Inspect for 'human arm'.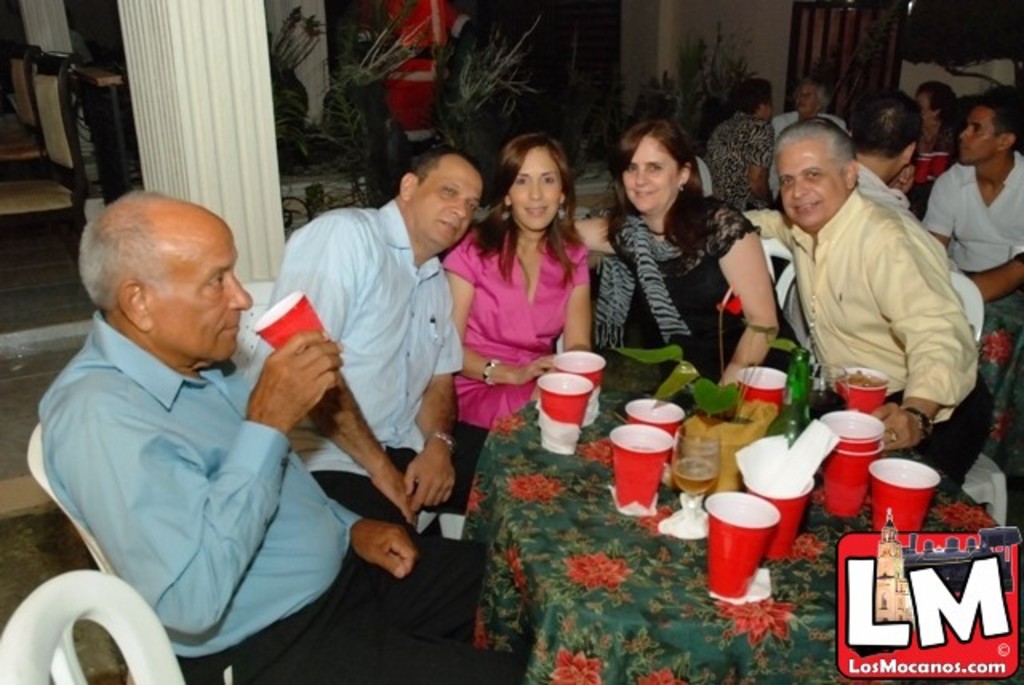
Inspection: <region>768, 115, 797, 141</region>.
